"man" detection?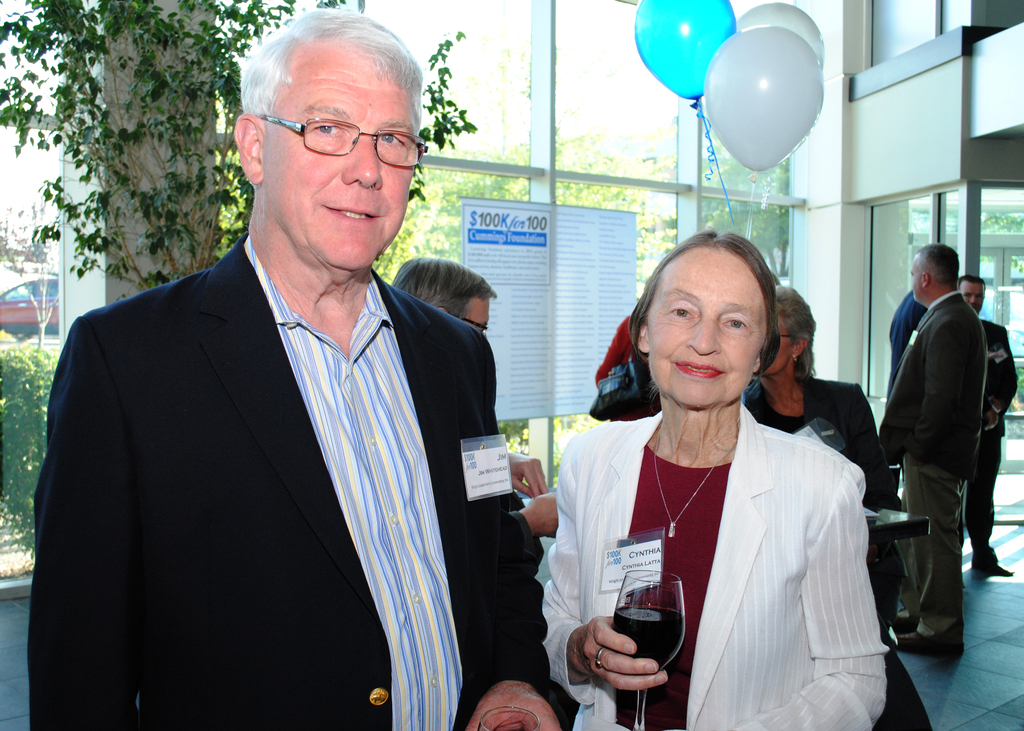
29,4,585,730
